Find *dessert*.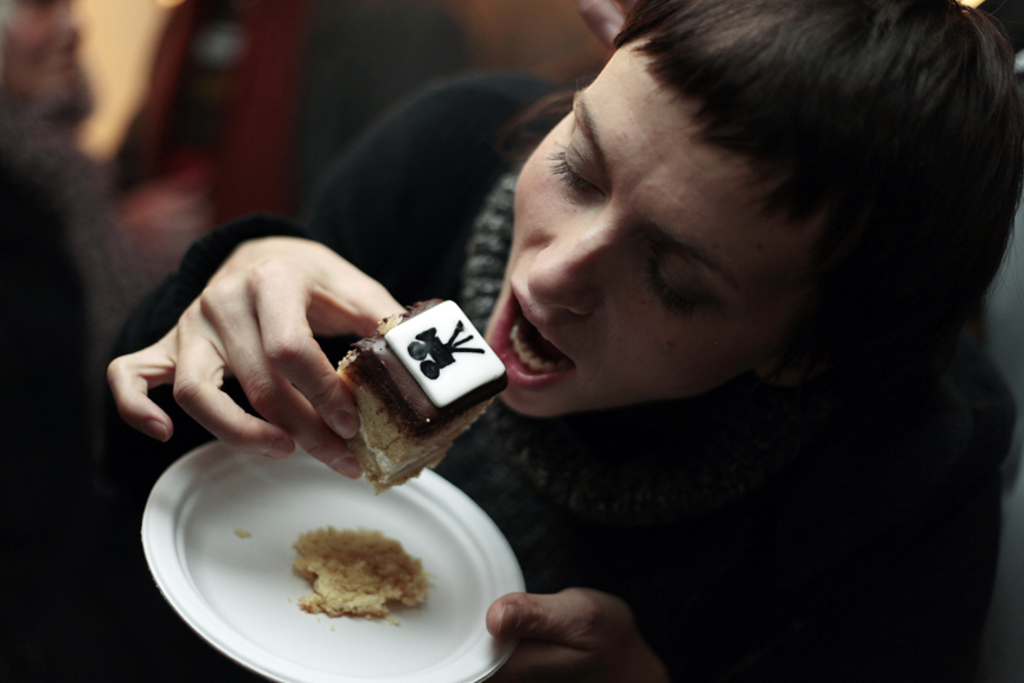
311:275:507:489.
